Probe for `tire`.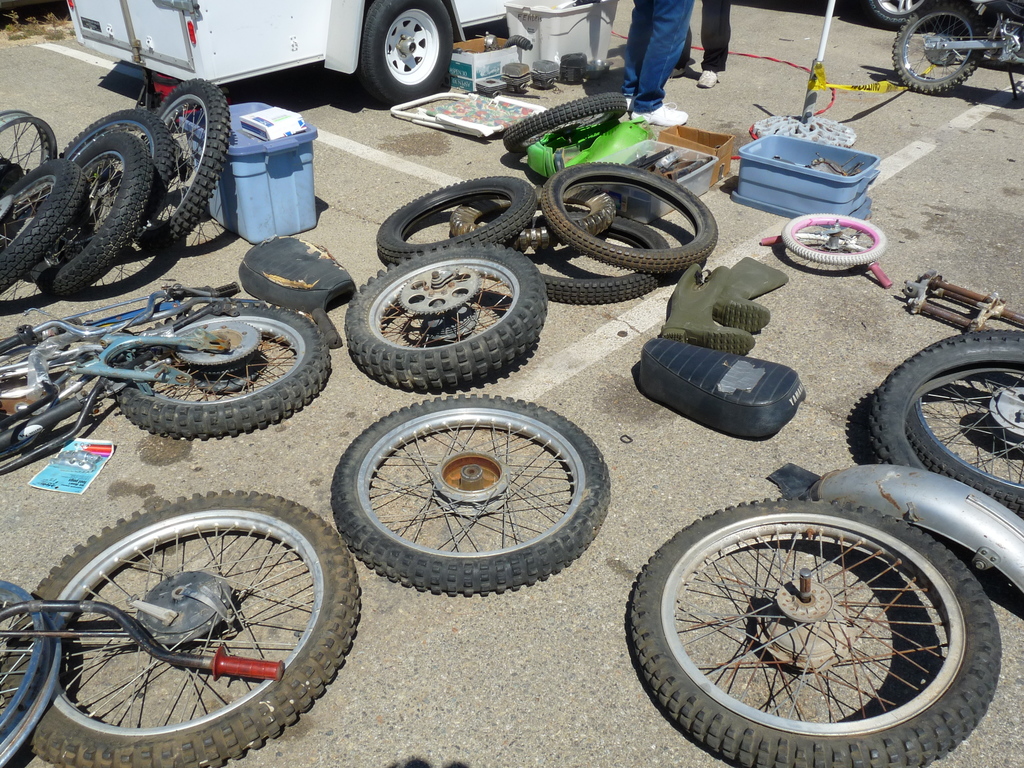
Probe result: [x1=454, y1=184, x2=616, y2=248].
